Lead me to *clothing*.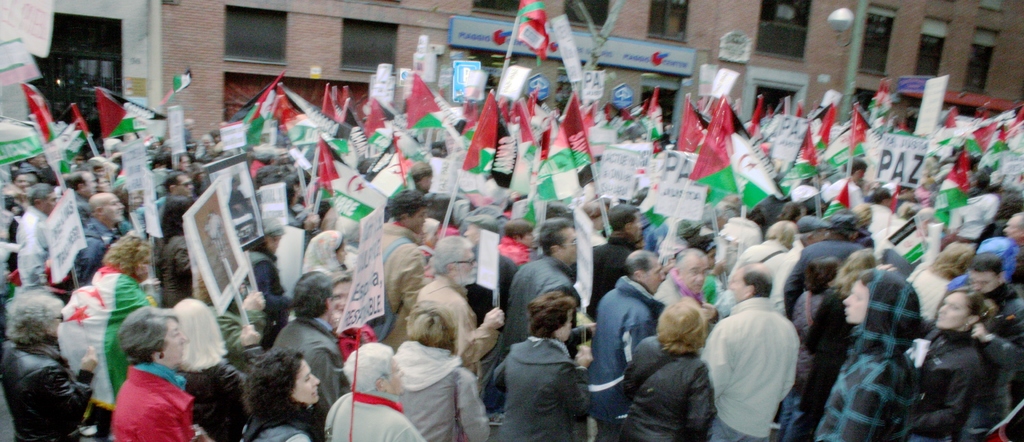
Lead to bbox=[324, 388, 422, 441].
